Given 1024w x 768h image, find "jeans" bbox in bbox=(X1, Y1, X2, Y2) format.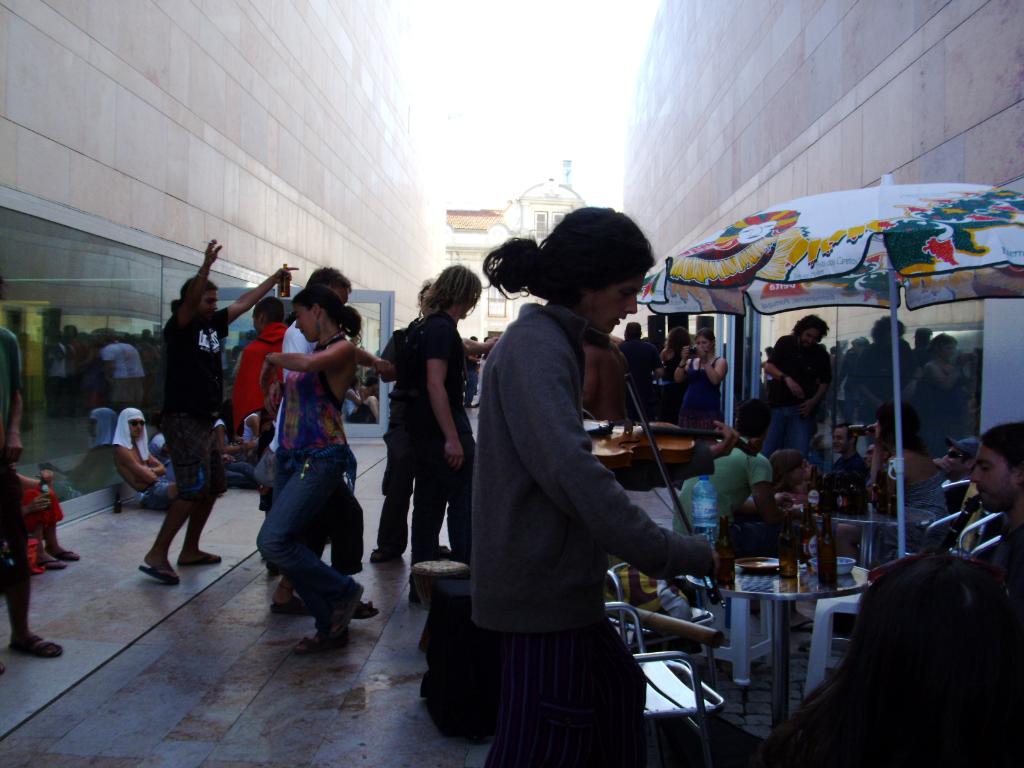
bbox=(249, 453, 353, 648).
